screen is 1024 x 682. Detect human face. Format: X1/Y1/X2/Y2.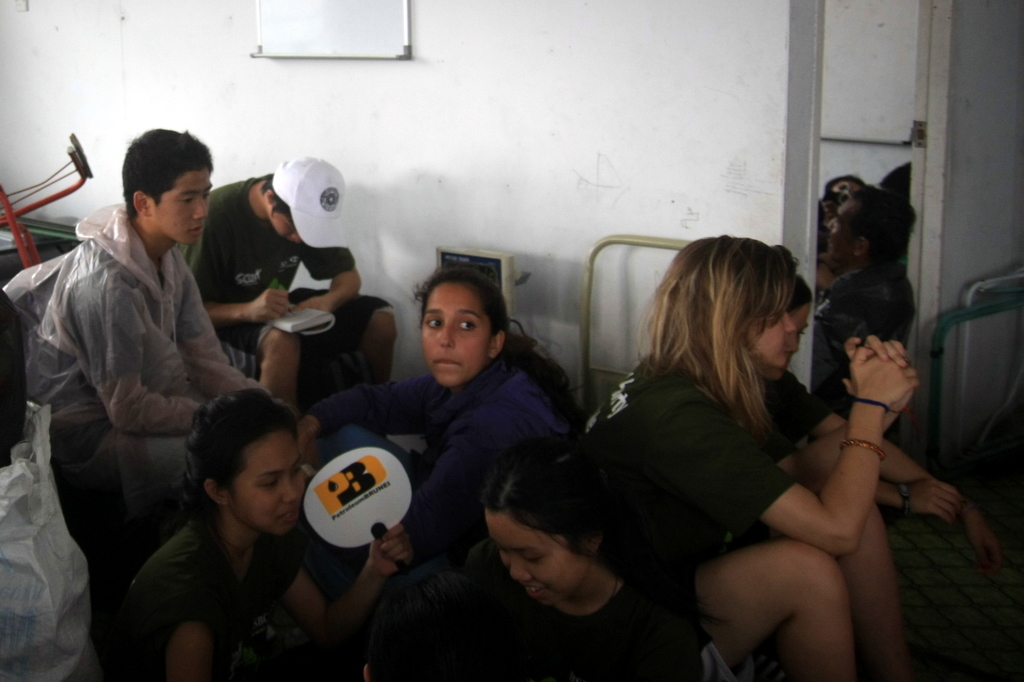
825/199/859/265.
